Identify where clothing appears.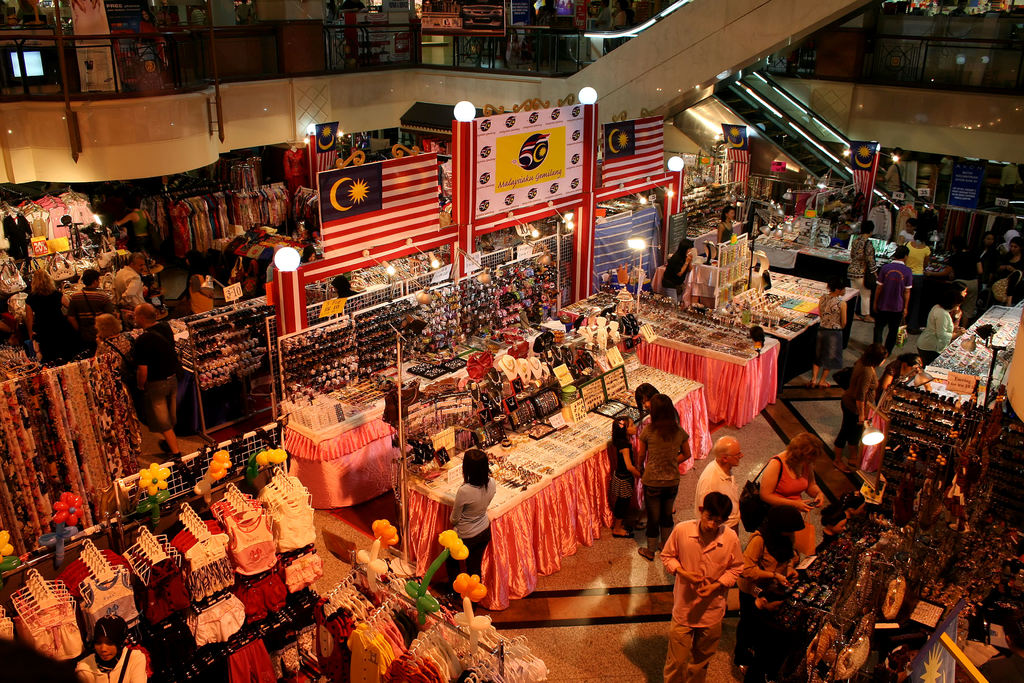
Appears at 869 256 912 360.
